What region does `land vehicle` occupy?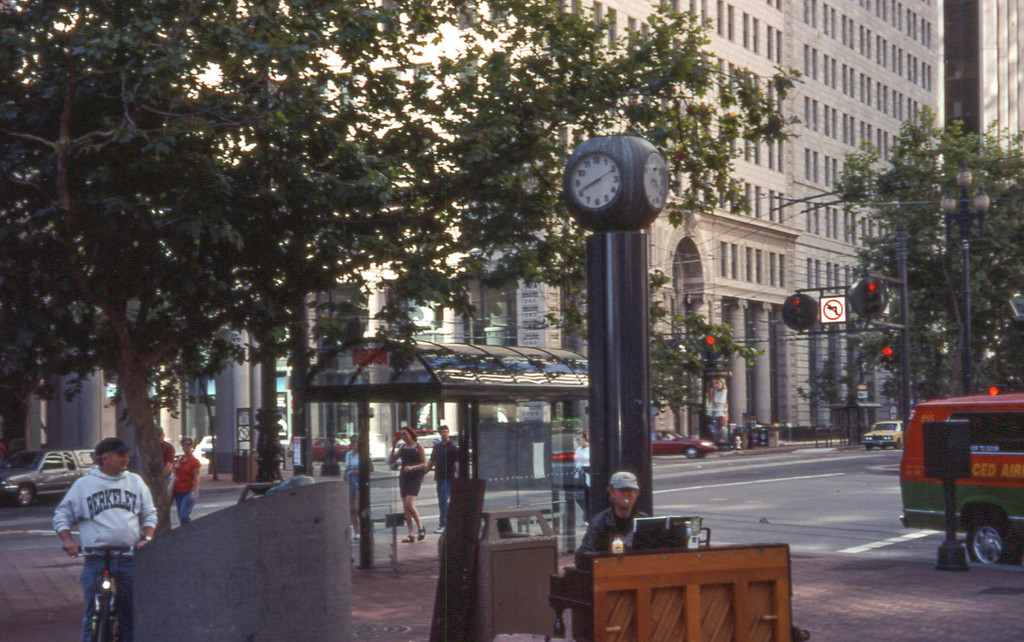
<region>652, 429, 719, 458</region>.
